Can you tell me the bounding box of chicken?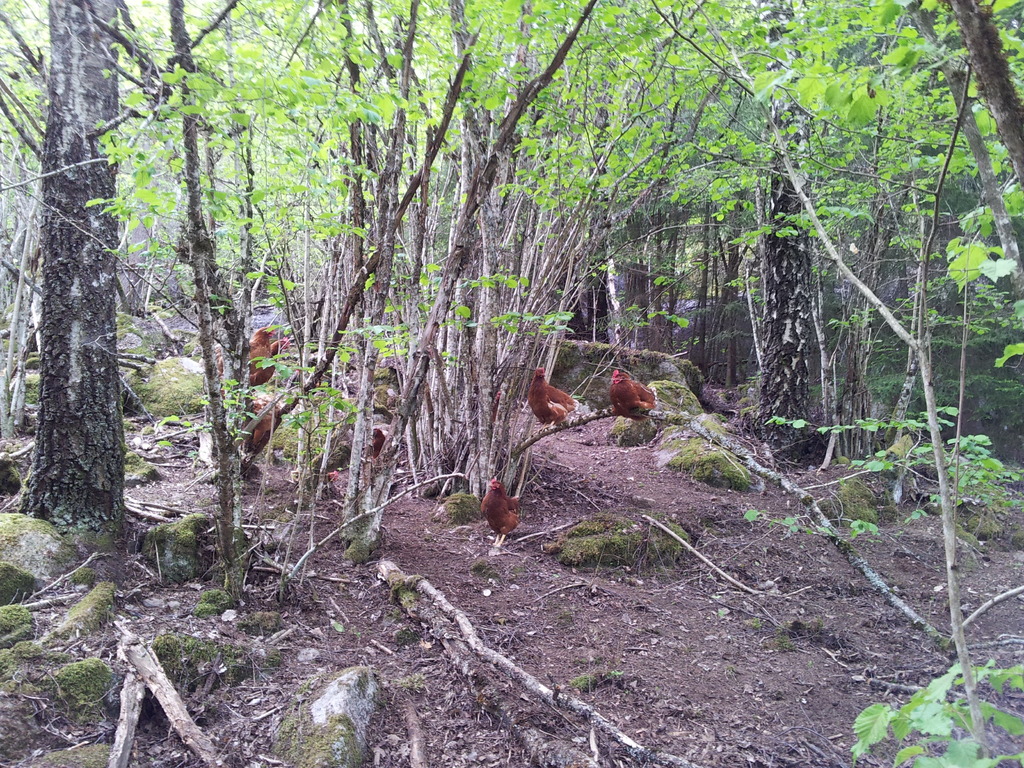
369 422 391 468.
